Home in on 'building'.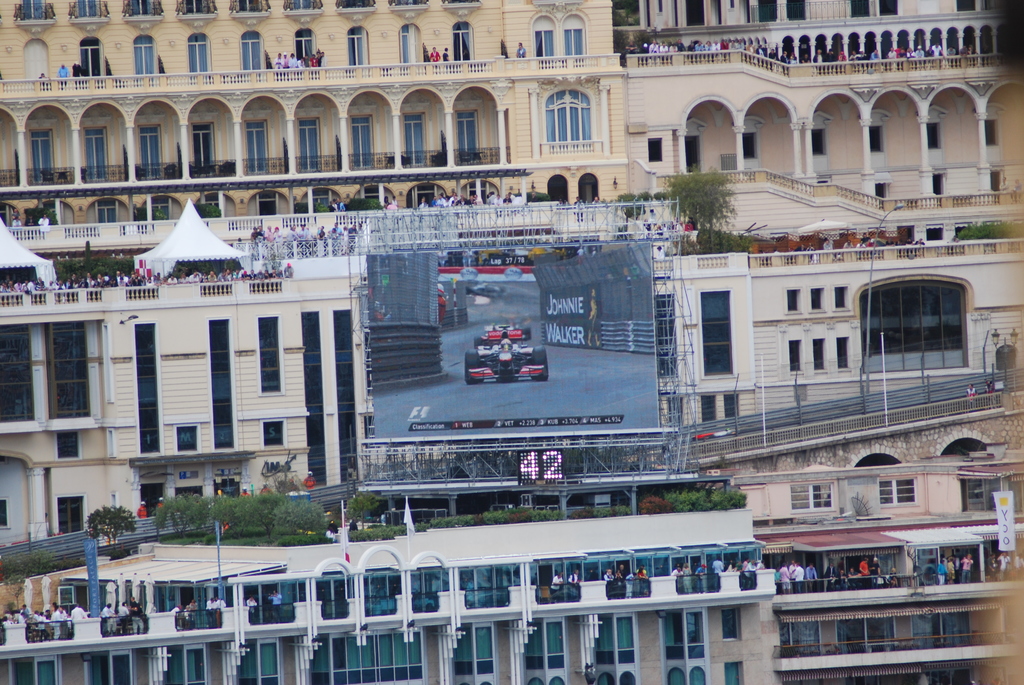
Homed in at (x1=0, y1=505, x2=783, y2=683).
